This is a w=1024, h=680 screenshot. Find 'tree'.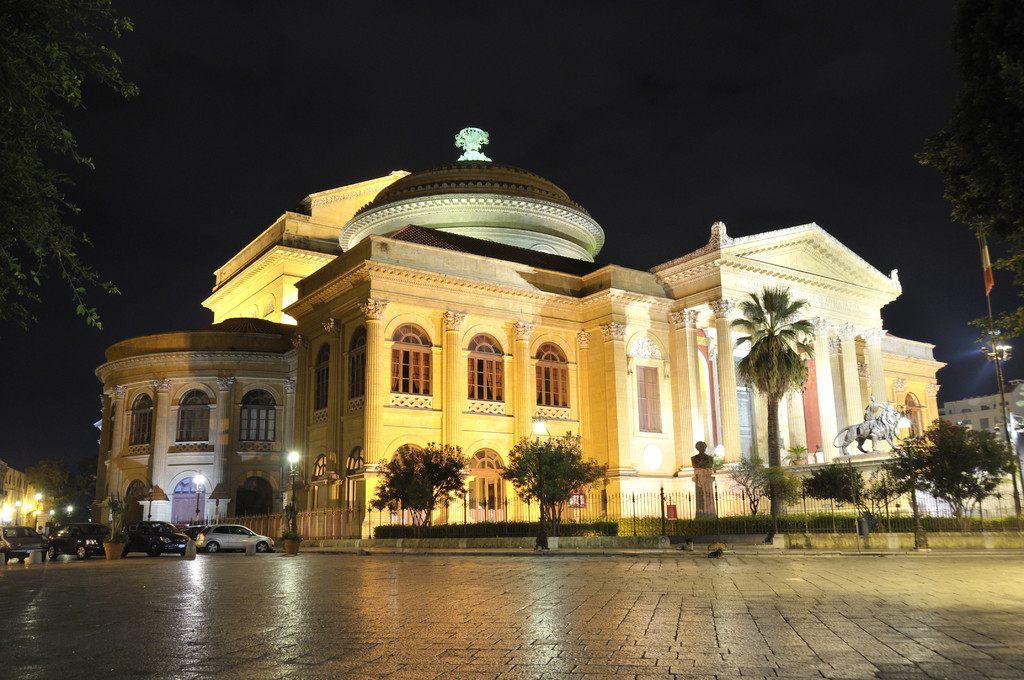
Bounding box: bbox(368, 440, 474, 526).
